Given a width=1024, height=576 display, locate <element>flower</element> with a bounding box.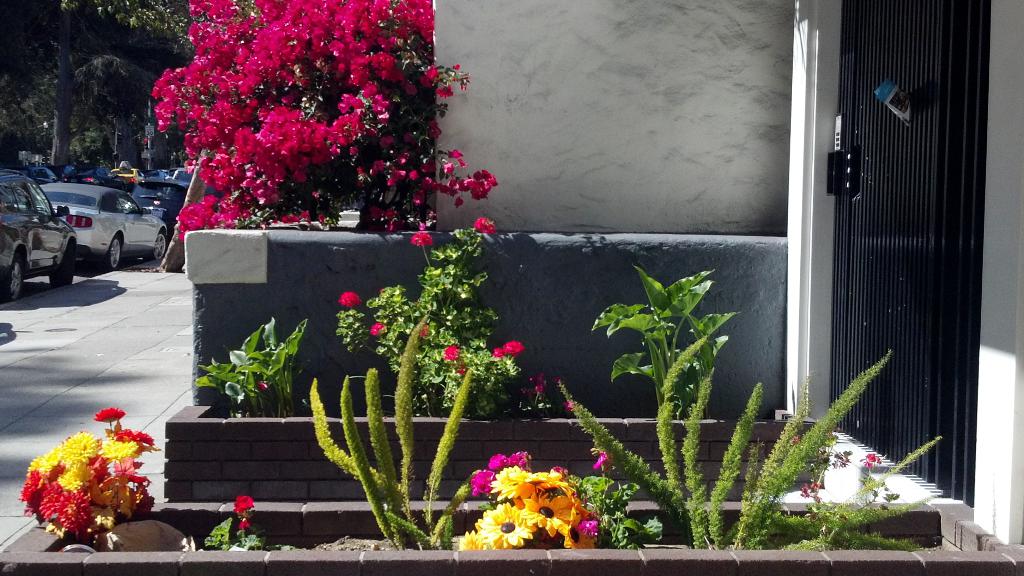
Located: [442, 342, 458, 364].
